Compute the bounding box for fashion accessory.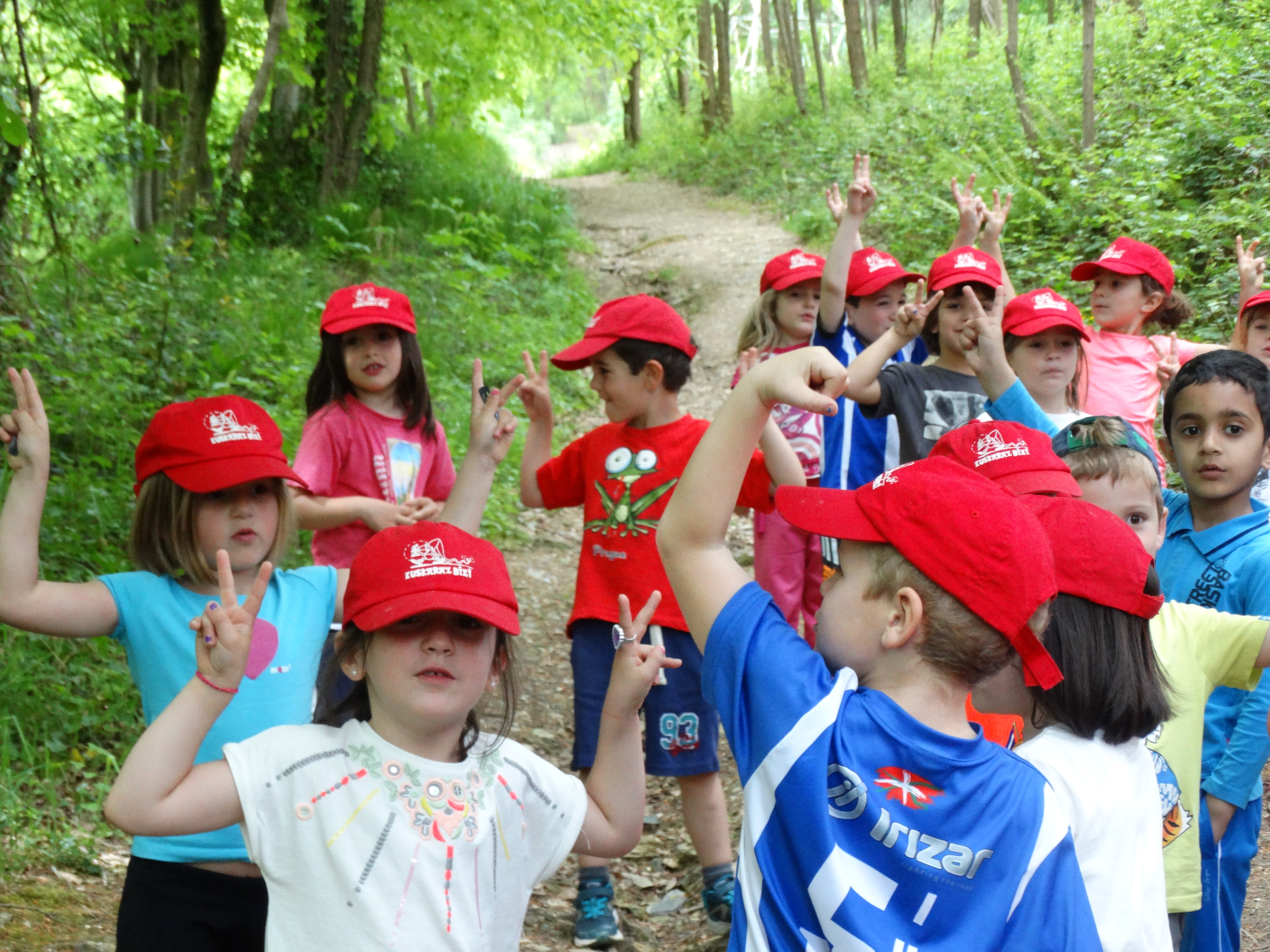
278:74:282:77.
